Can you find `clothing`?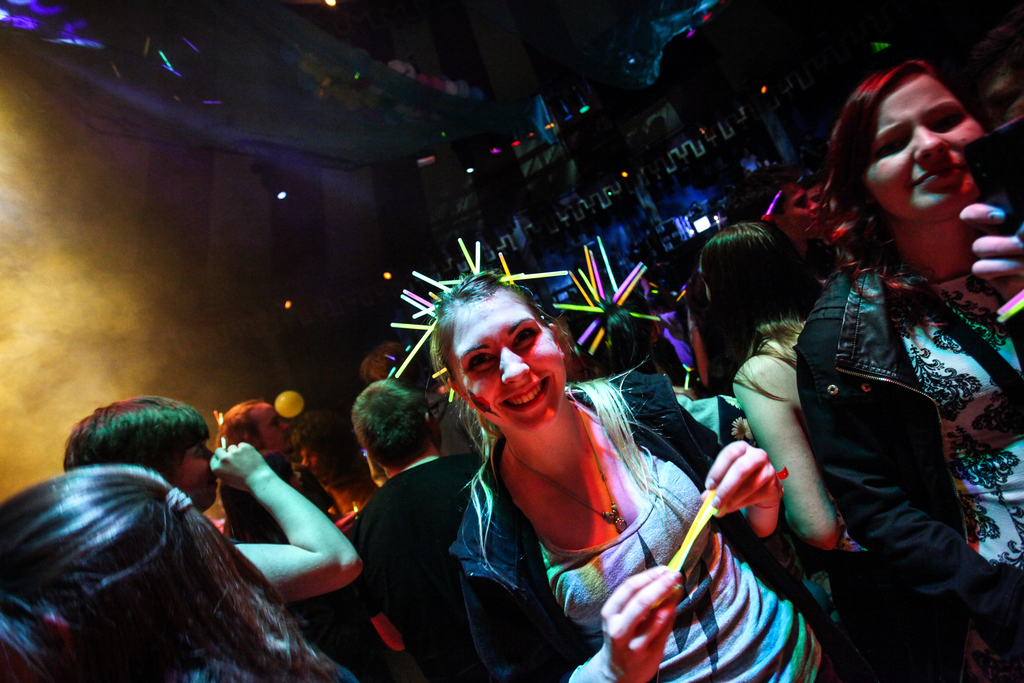
Yes, bounding box: [x1=757, y1=172, x2=1009, y2=653].
